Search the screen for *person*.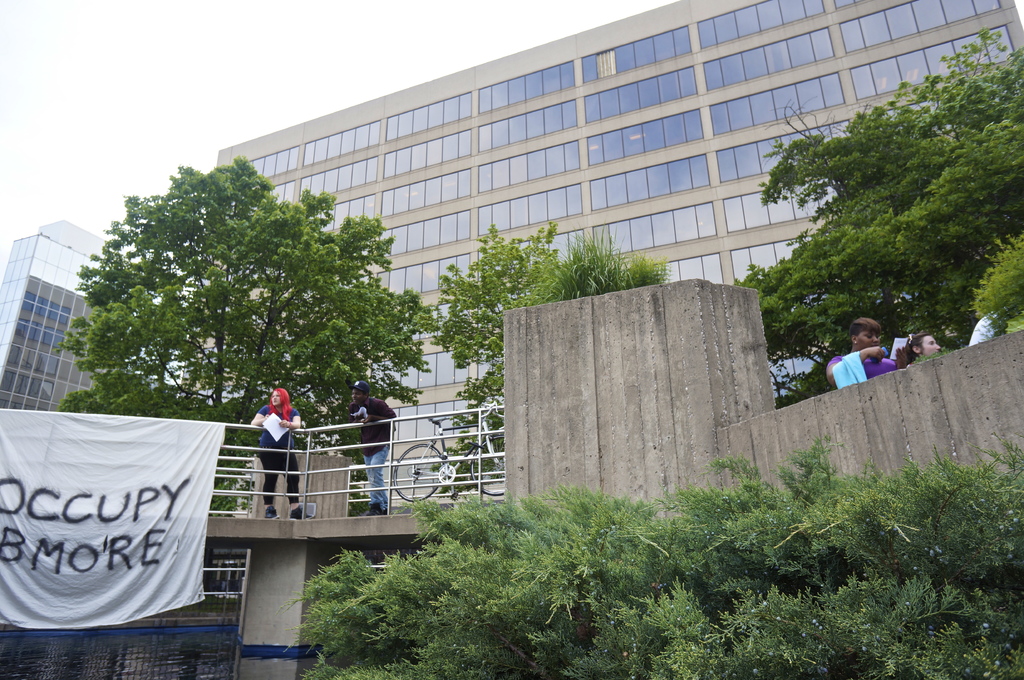
Found at [826, 316, 906, 390].
